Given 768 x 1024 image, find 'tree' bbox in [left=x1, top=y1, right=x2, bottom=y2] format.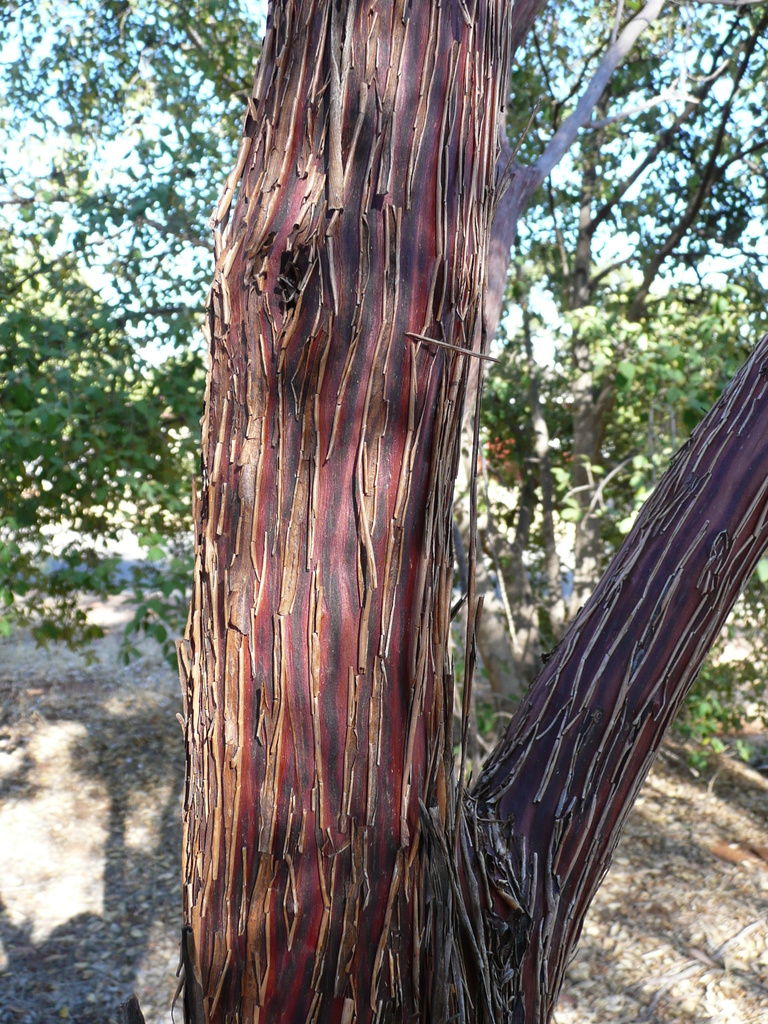
[left=0, top=0, right=767, bottom=1007].
